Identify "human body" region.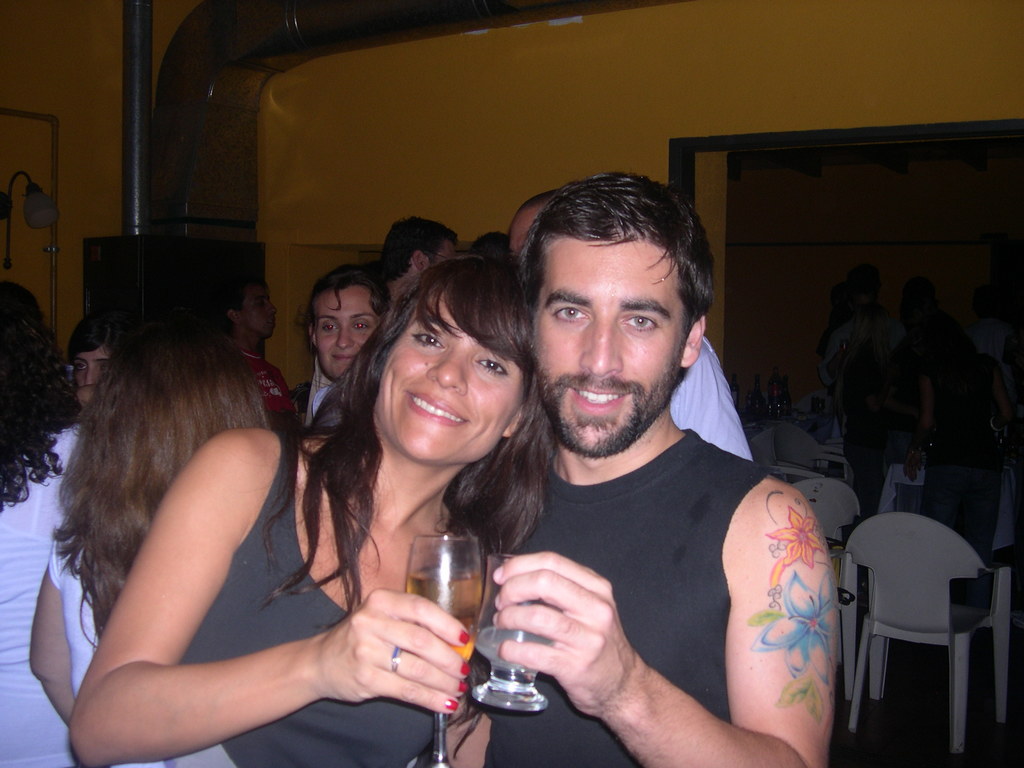
Region: [59, 431, 524, 767].
